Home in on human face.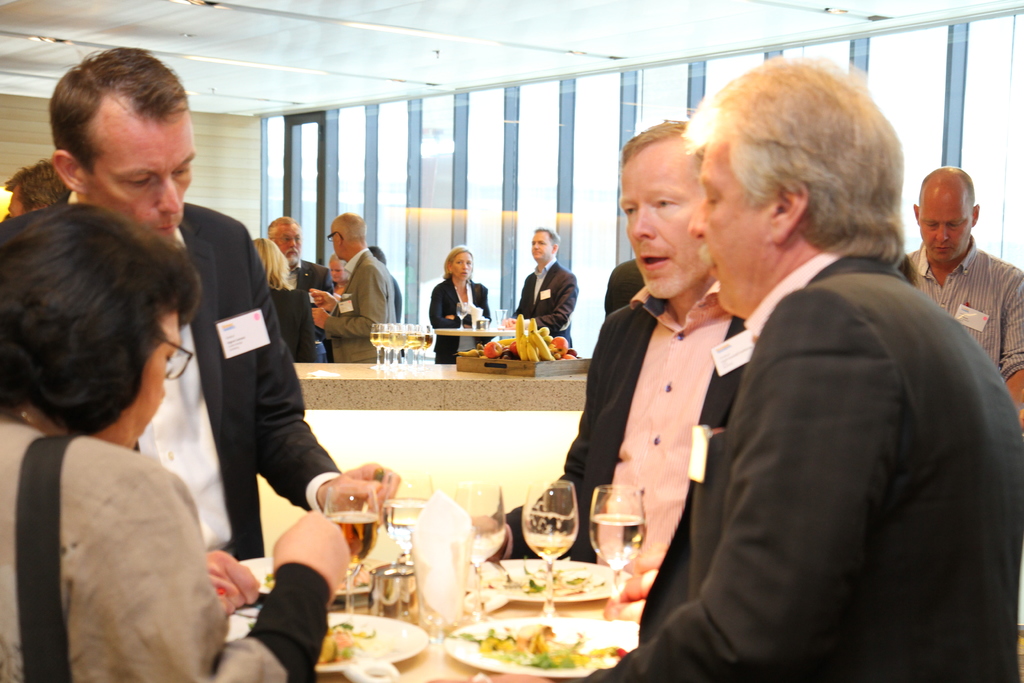
Homed in at box=[456, 255, 474, 280].
